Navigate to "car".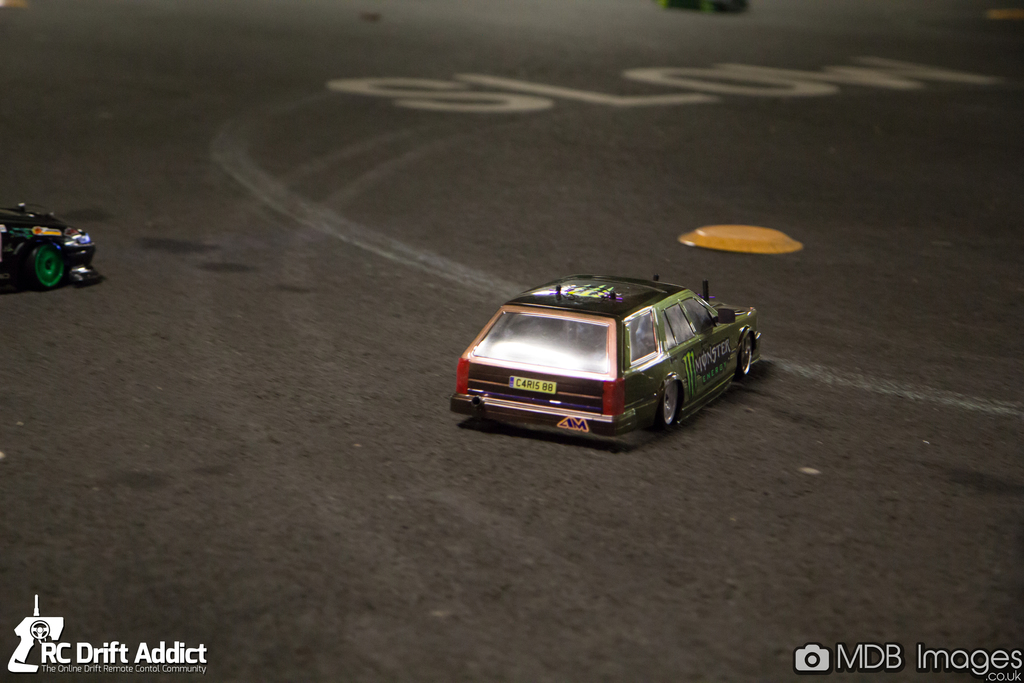
Navigation target: <box>451,273,751,444</box>.
